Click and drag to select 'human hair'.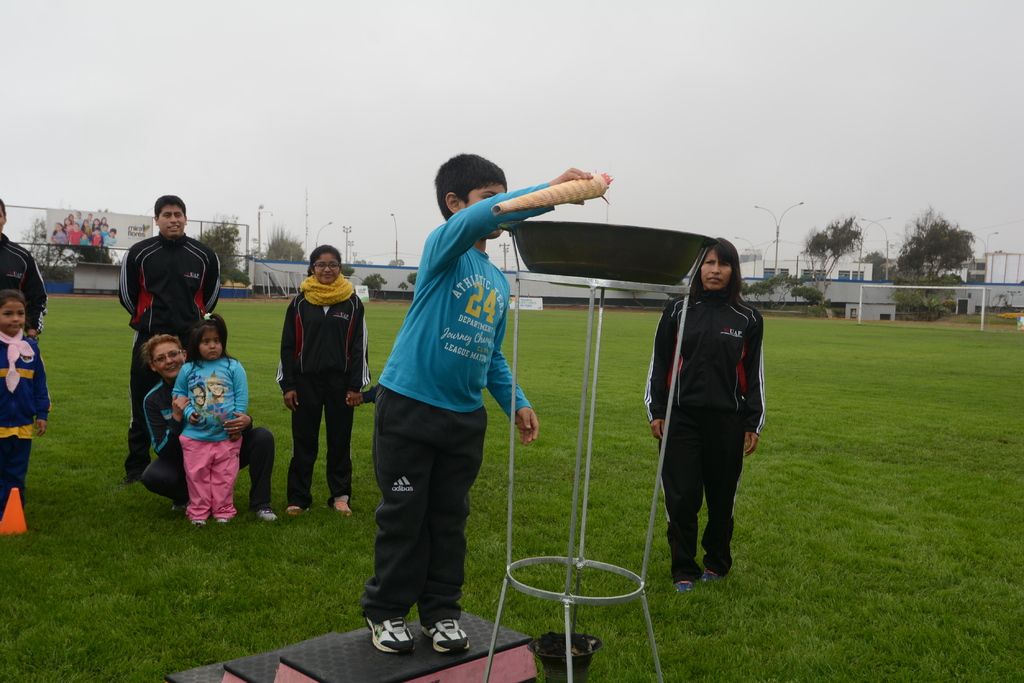
Selection: detection(686, 236, 744, 305).
